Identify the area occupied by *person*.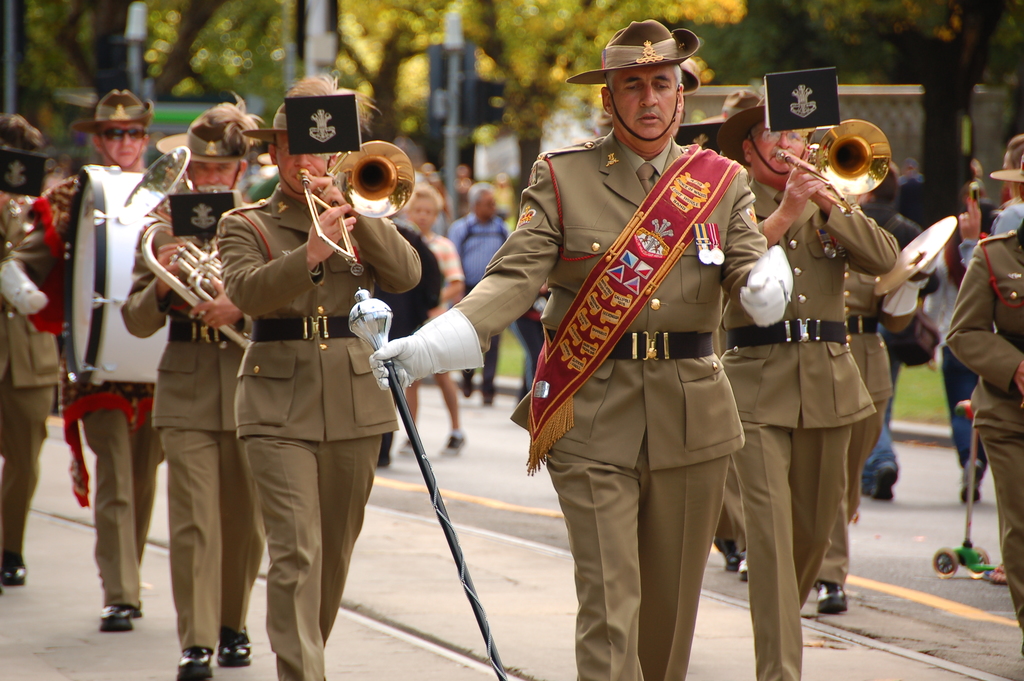
Area: select_region(714, 88, 903, 680).
